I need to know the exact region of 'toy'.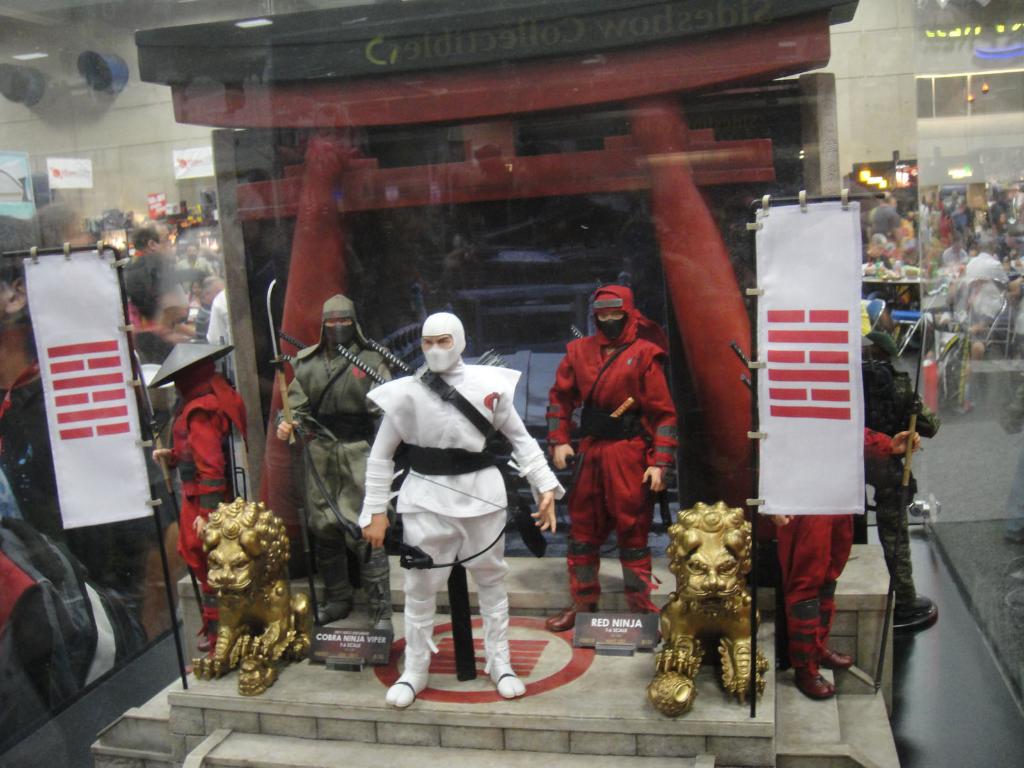
Region: BBox(188, 495, 314, 691).
